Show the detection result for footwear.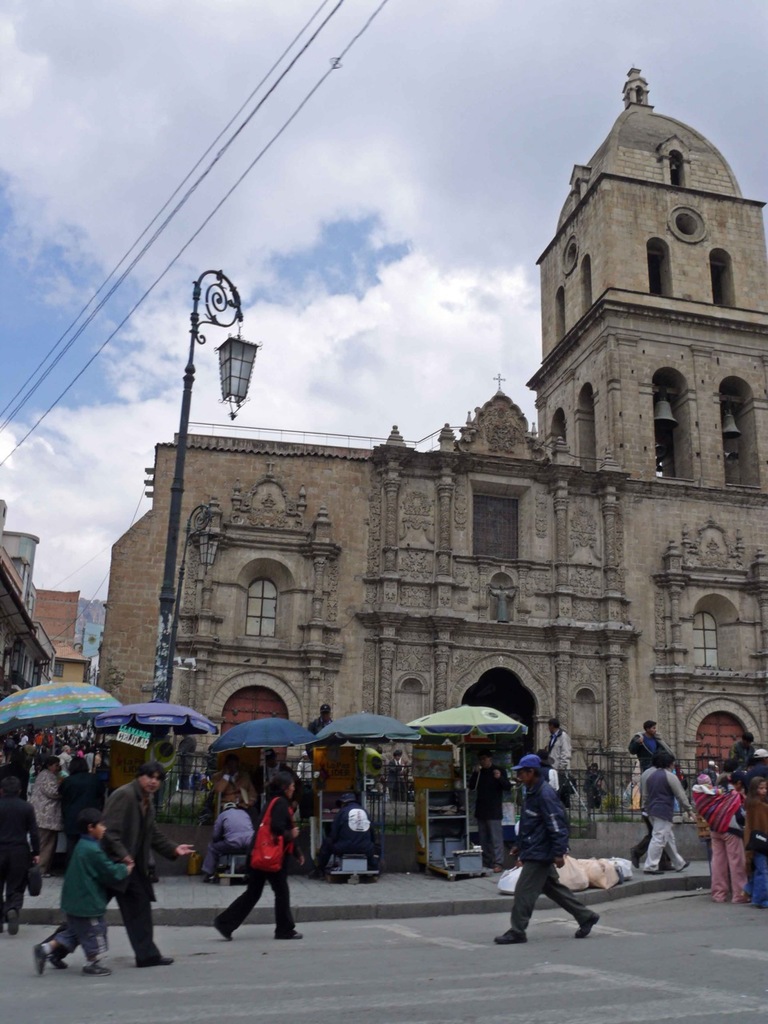
{"left": 279, "top": 930, "right": 299, "bottom": 937}.
